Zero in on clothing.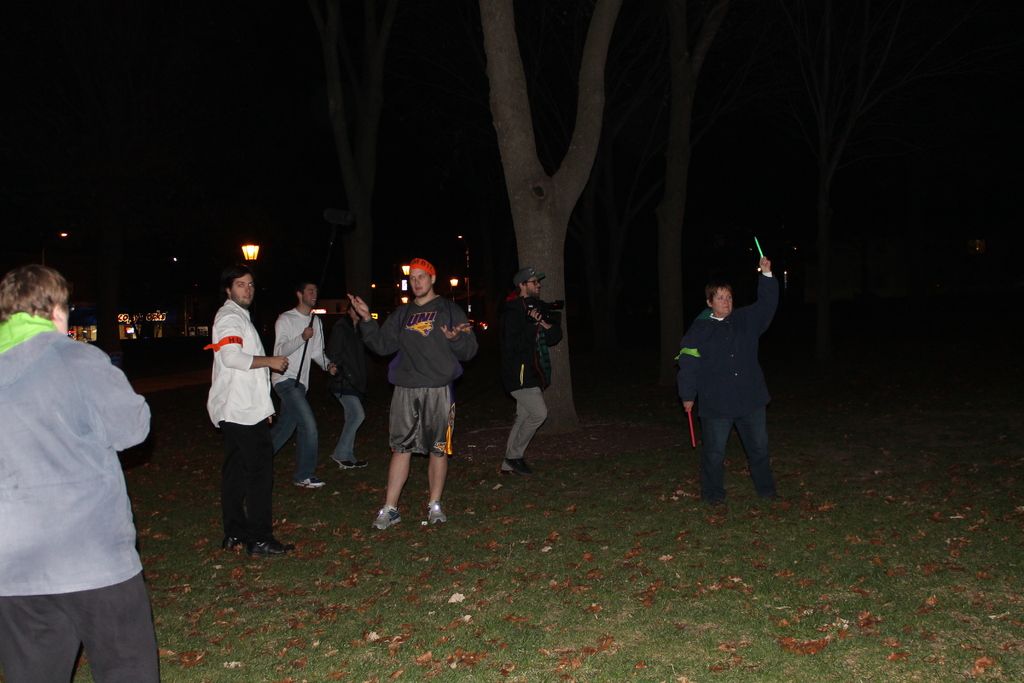
Zeroed in: crop(493, 295, 562, 472).
